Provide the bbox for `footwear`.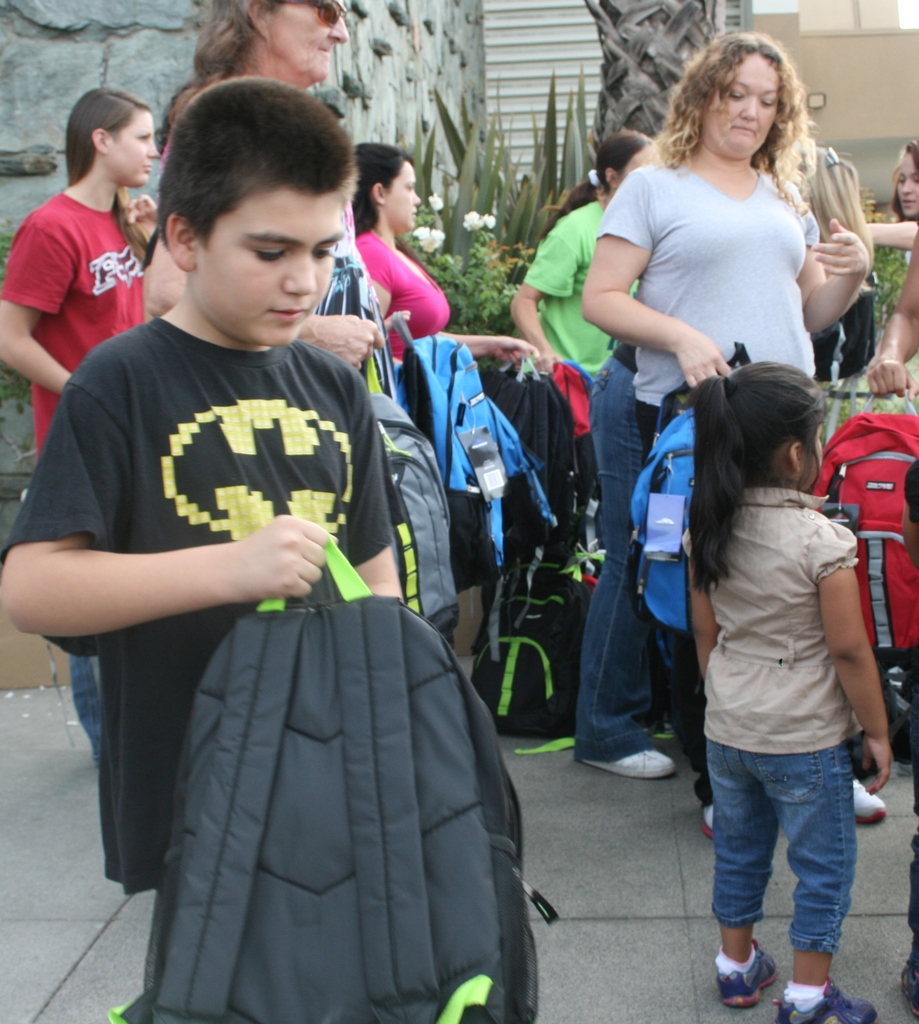
773,982,874,1023.
